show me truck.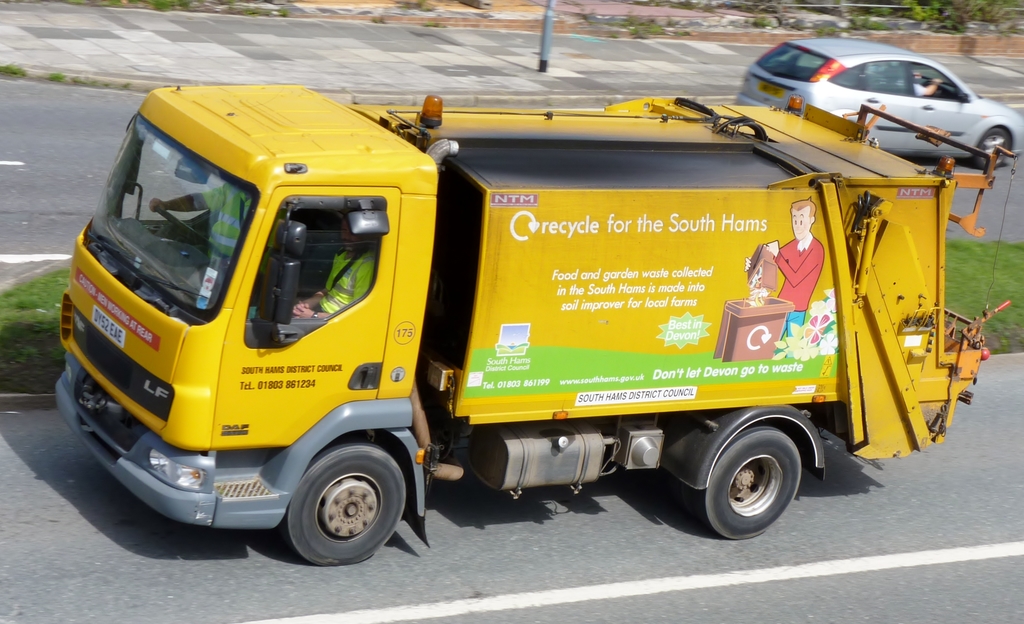
truck is here: rect(85, 70, 950, 561).
